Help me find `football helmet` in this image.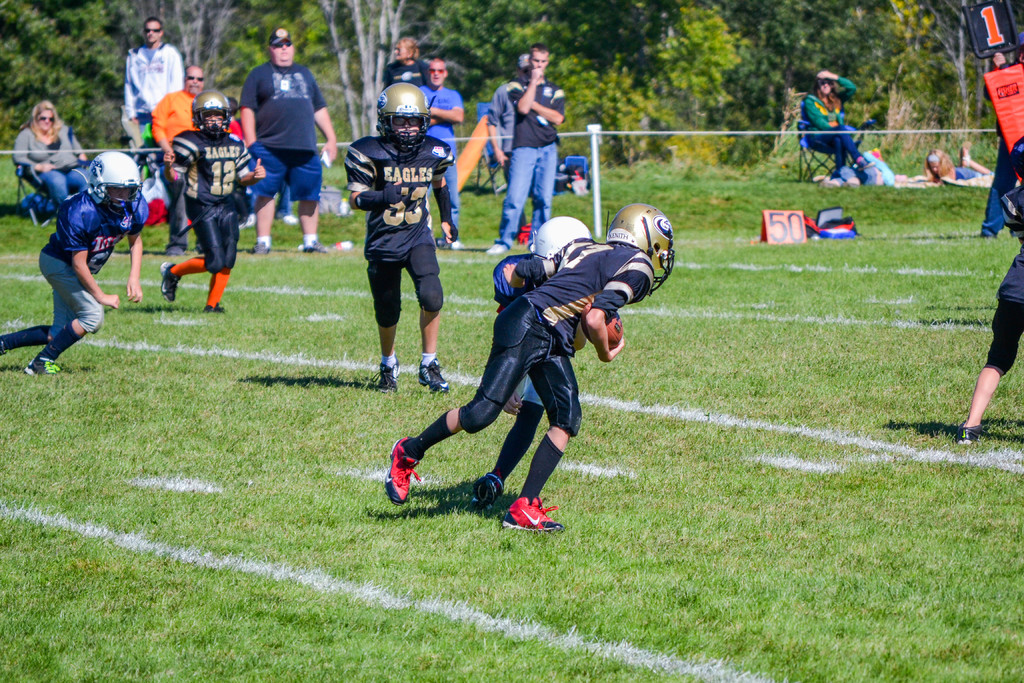
Found it: box=[369, 78, 430, 153].
